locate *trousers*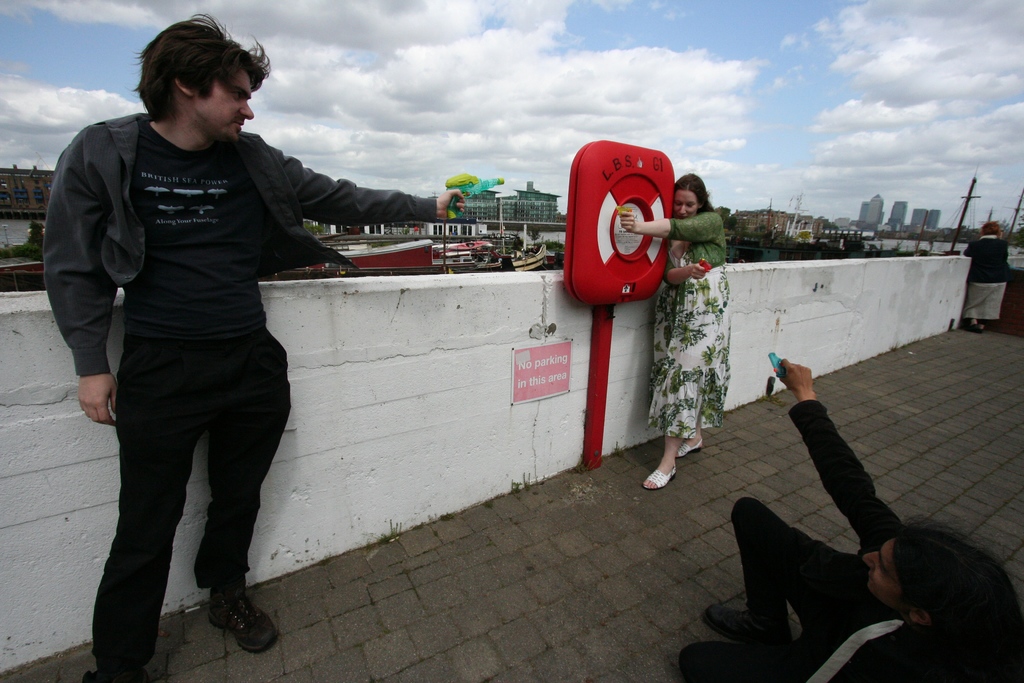
left=730, top=495, right=844, bottom=639
